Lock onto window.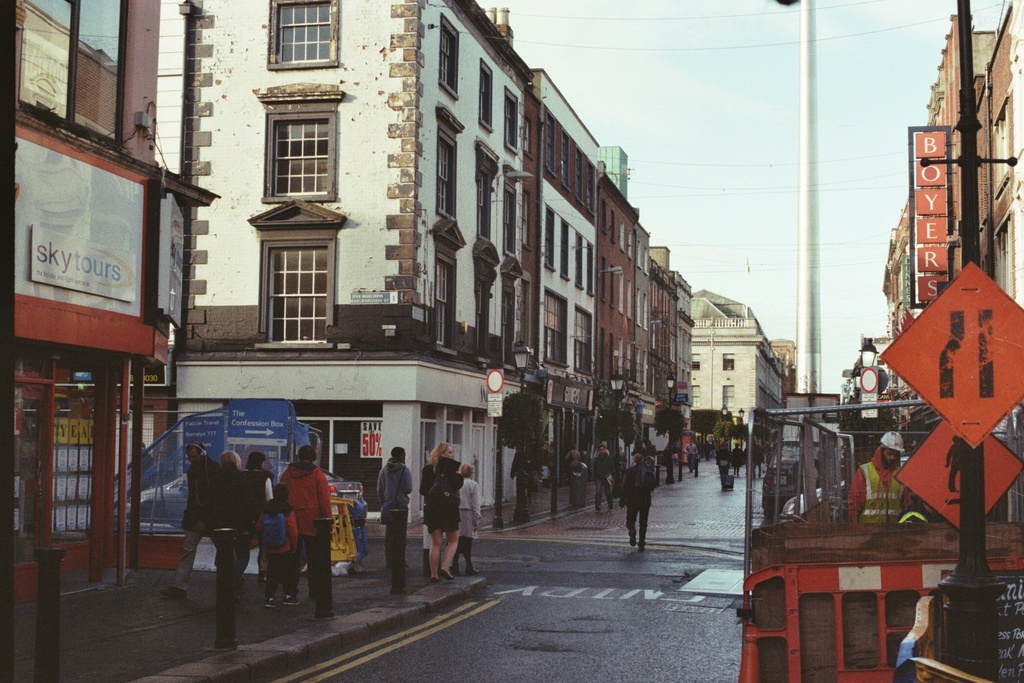
Locked: 572 233 583 287.
